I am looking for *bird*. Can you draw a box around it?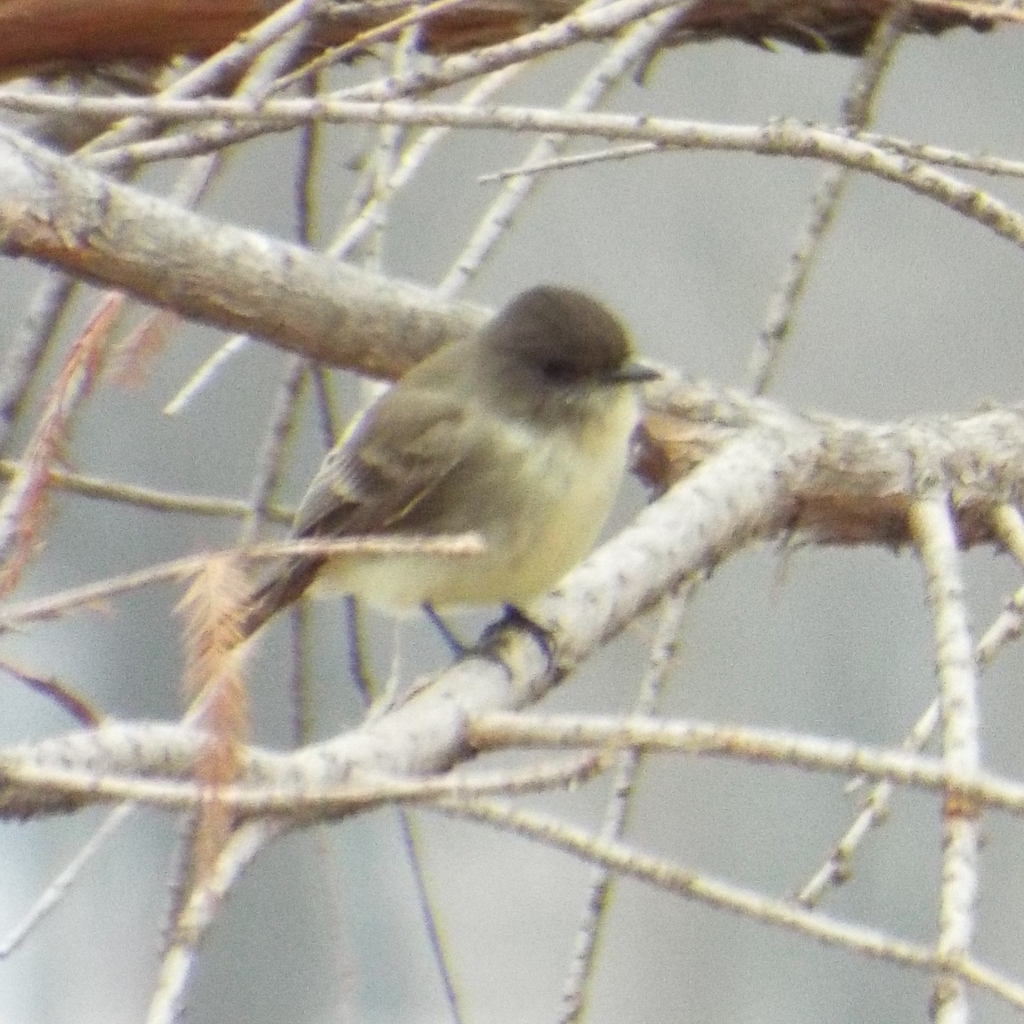
Sure, the bounding box is [147, 281, 705, 724].
